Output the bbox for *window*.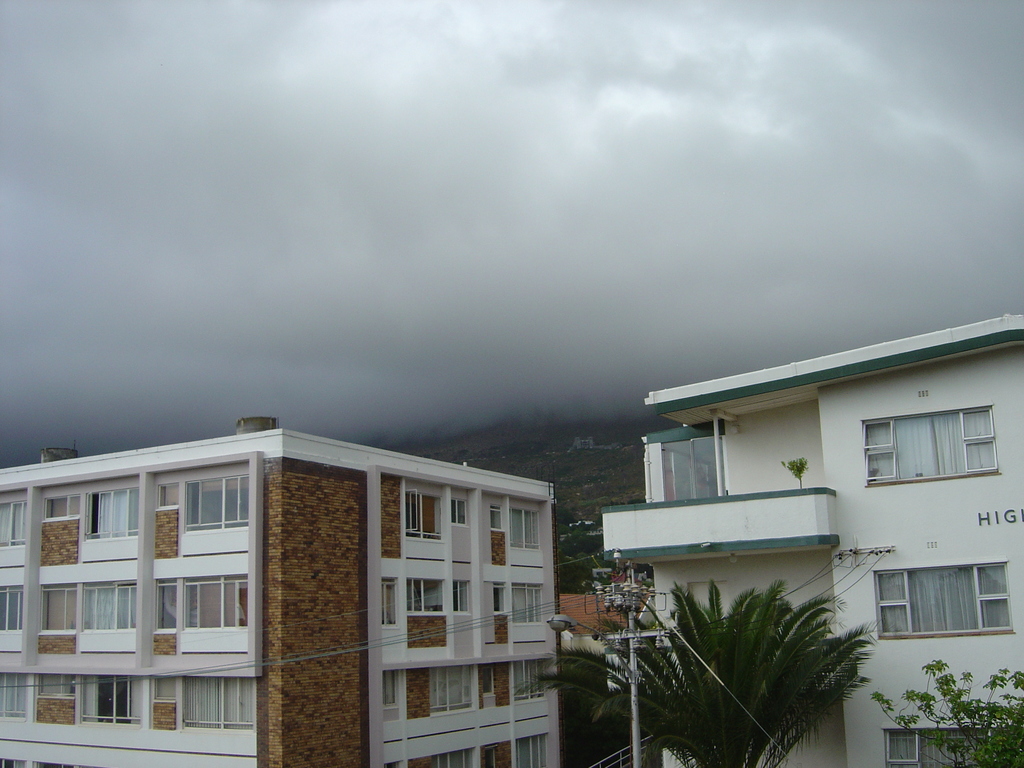
detection(40, 584, 78, 637).
